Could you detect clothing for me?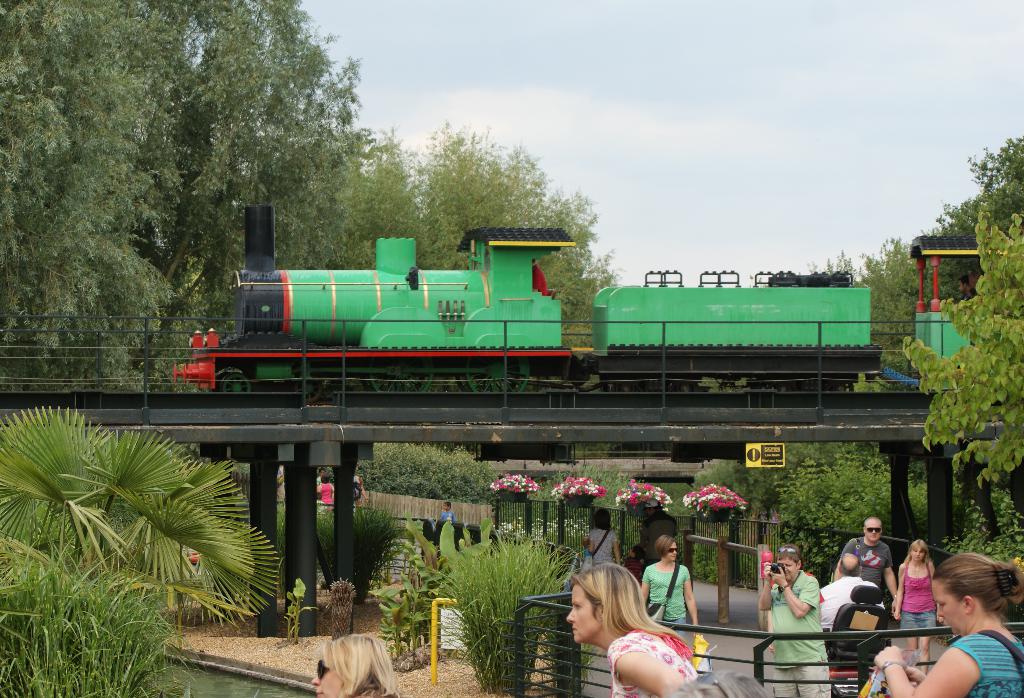
Detection result: BBox(319, 480, 331, 504).
